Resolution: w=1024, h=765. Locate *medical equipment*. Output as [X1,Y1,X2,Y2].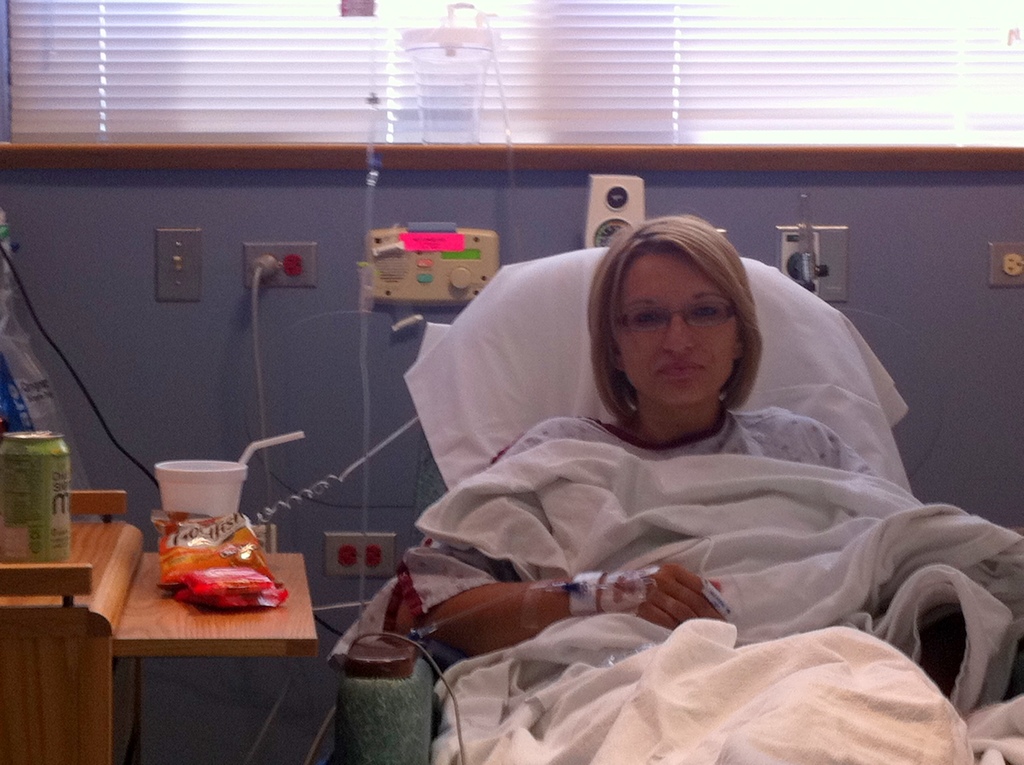
[364,220,497,335].
